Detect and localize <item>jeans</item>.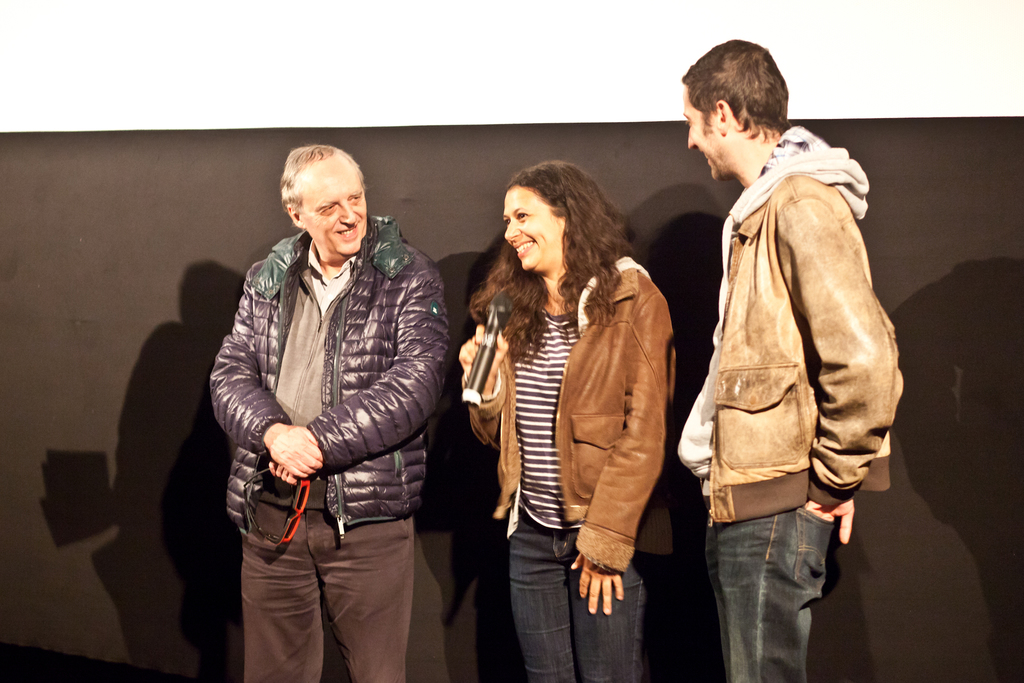
Localized at box(495, 518, 661, 682).
